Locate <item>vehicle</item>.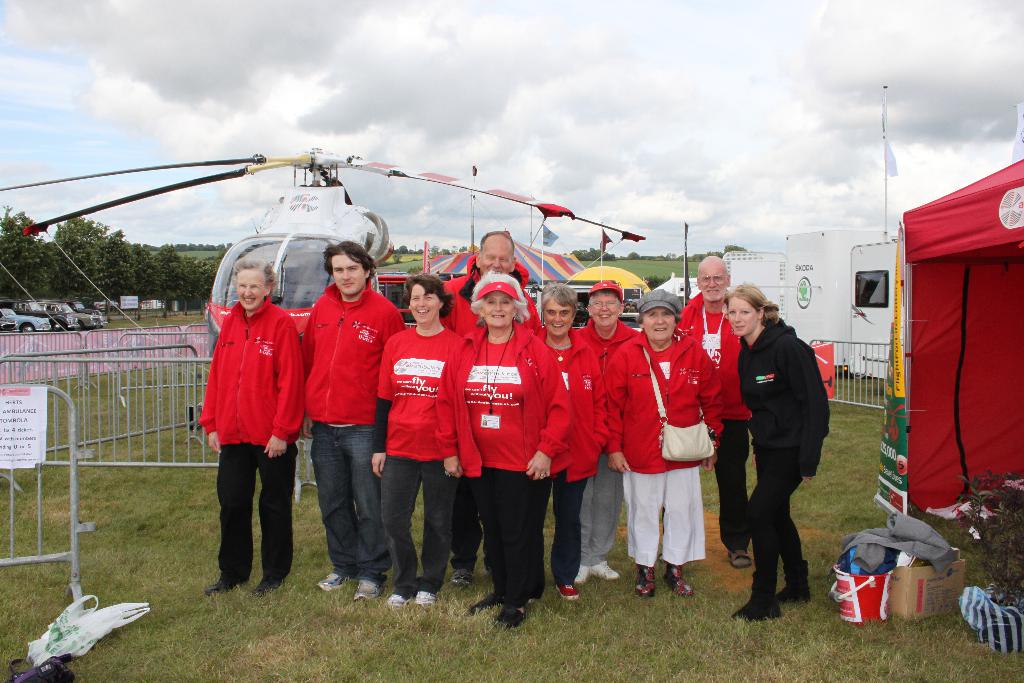
Bounding box: l=139, t=299, r=154, b=311.
